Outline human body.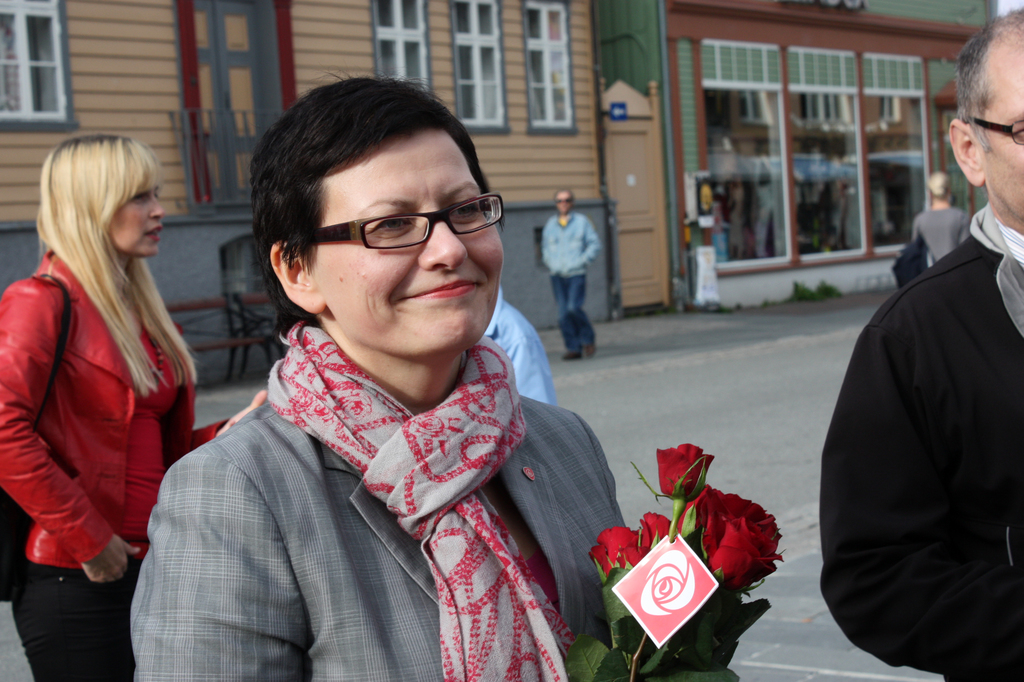
Outline: detection(909, 204, 981, 262).
